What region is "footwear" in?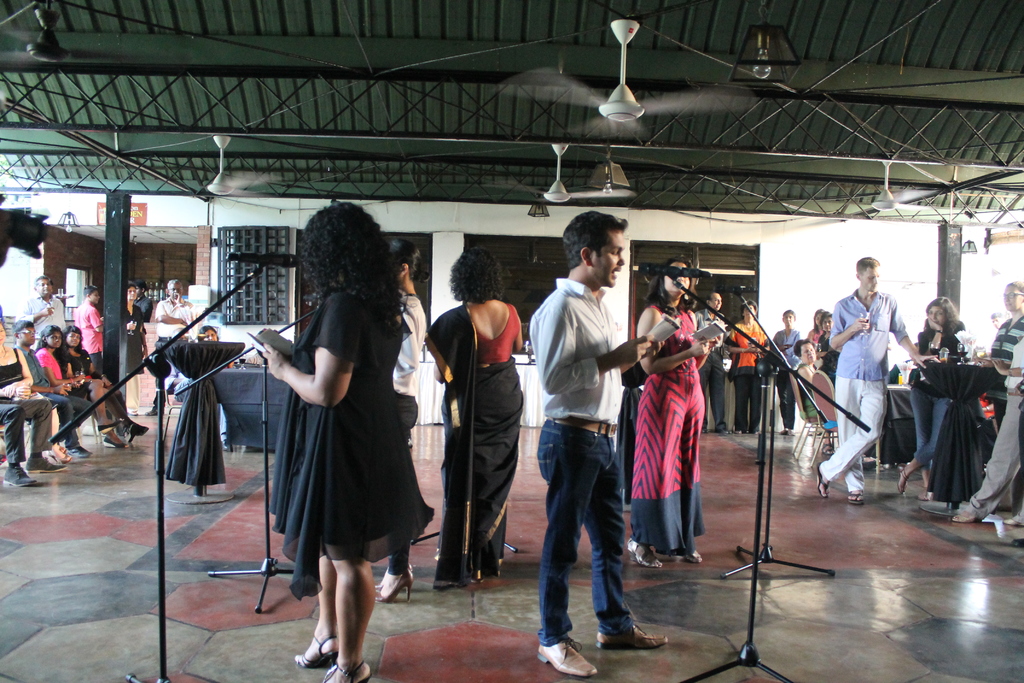
crop(1, 461, 35, 488).
